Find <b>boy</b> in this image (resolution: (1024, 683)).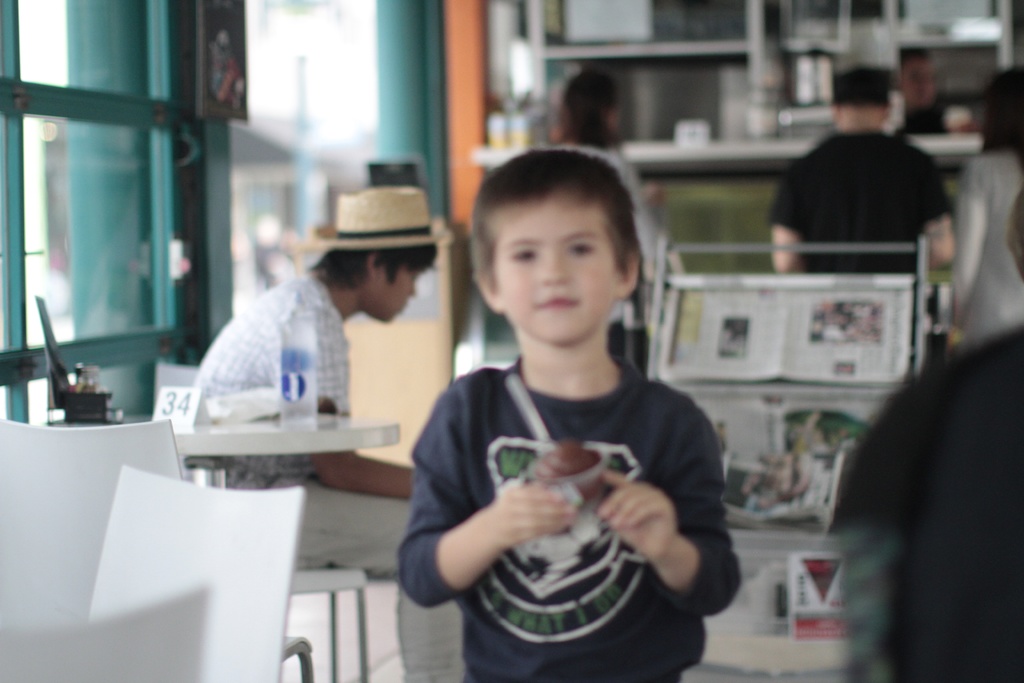
Rect(378, 137, 732, 675).
